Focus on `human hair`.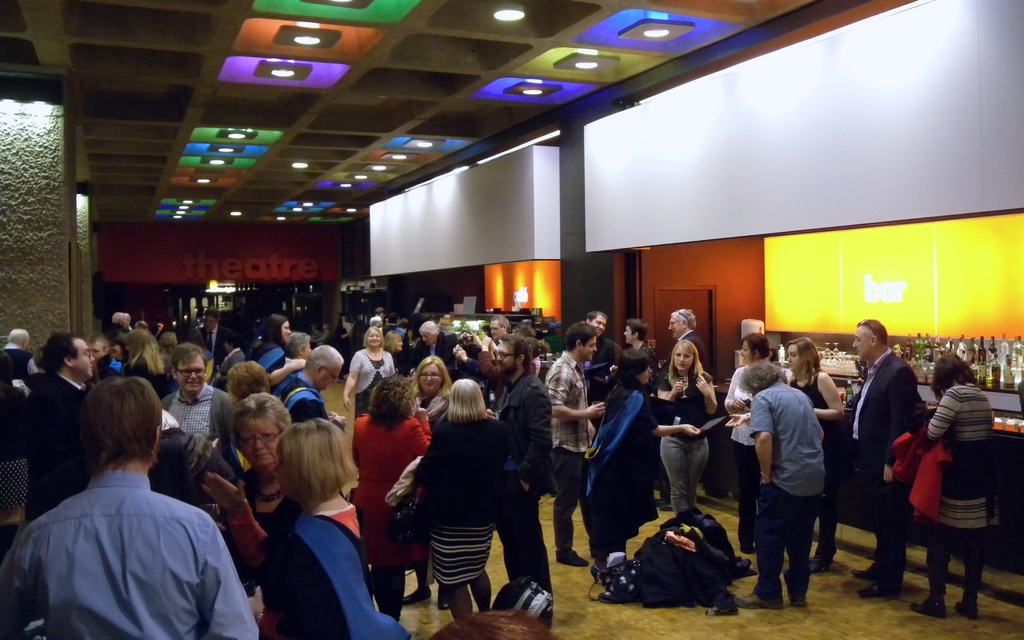
Focused at 492, 315, 510, 329.
